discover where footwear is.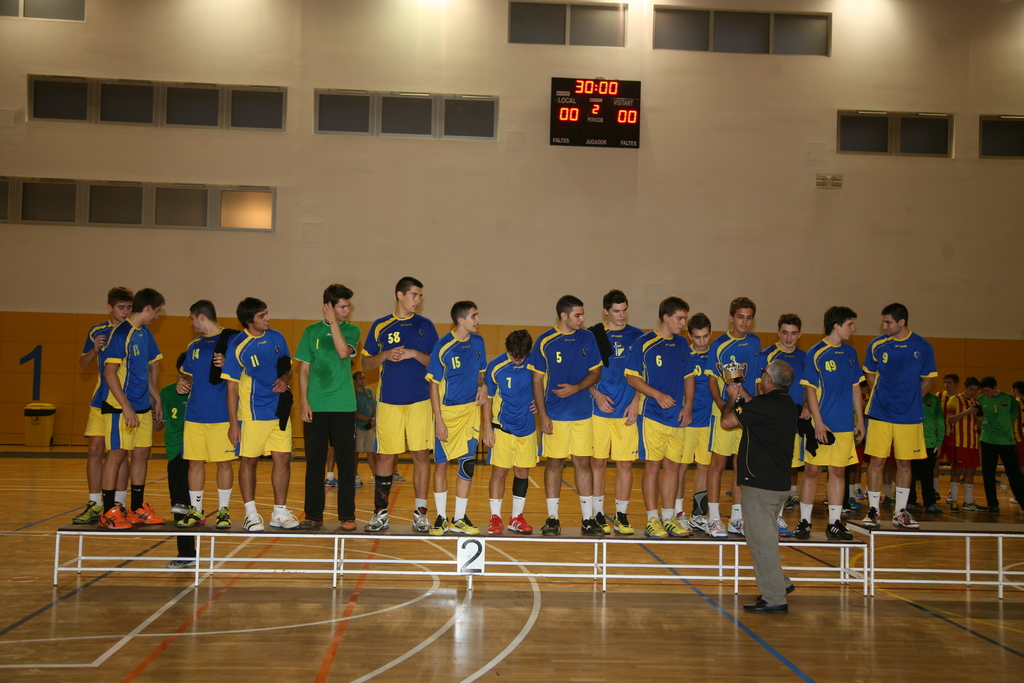
Discovered at (left=342, top=520, right=355, bottom=531).
